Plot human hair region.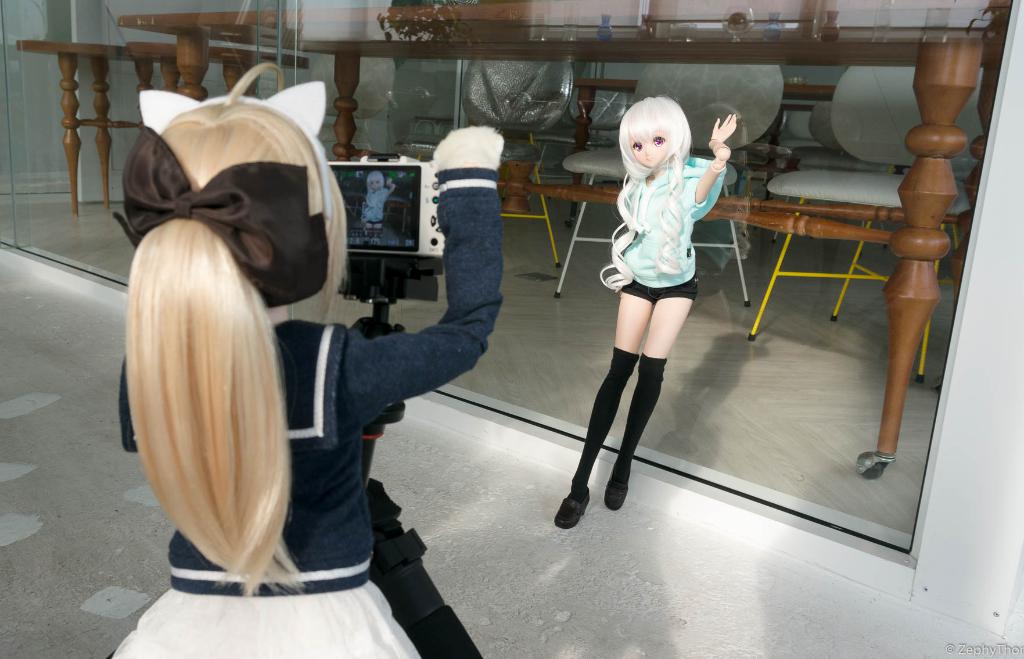
Plotted at bbox(111, 95, 324, 589).
